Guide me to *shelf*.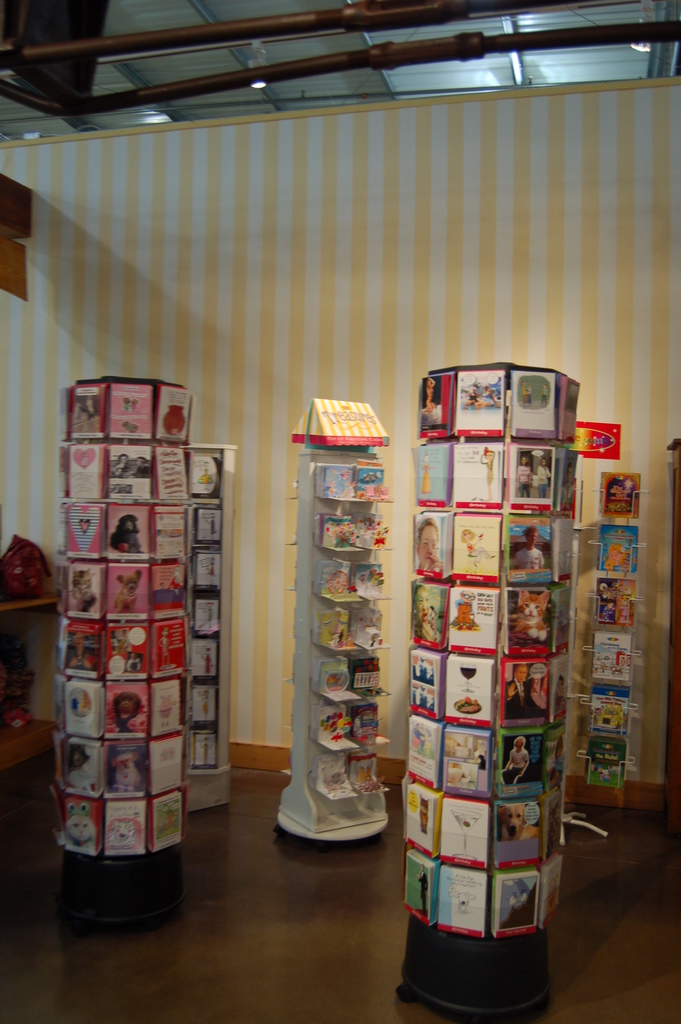
Guidance: box=[186, 465, 239, 810].
